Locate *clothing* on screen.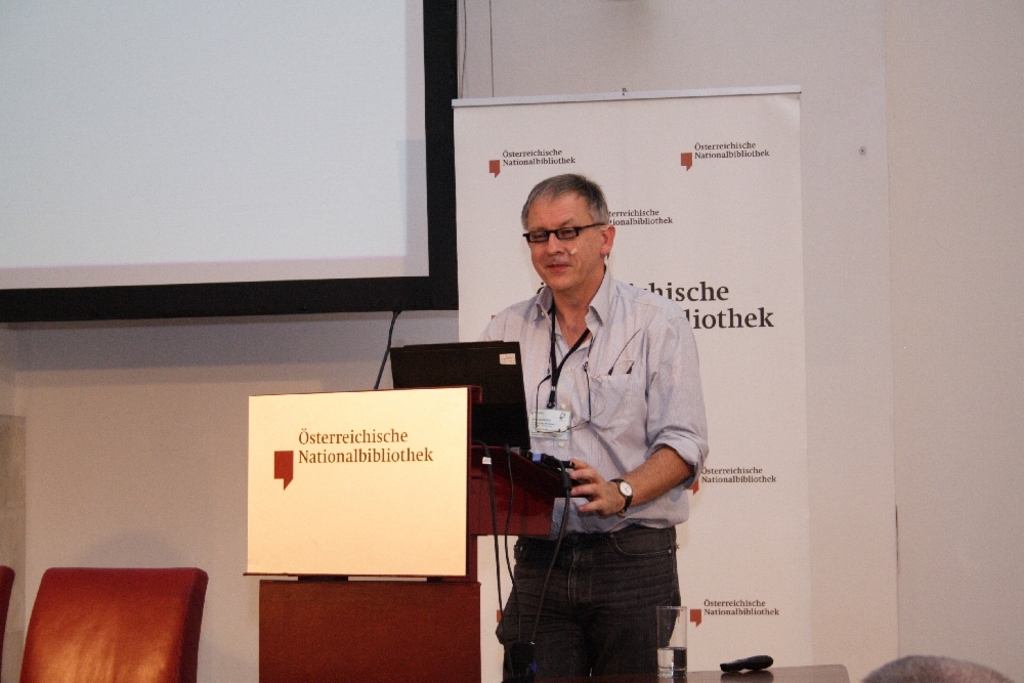
On screen at 485:281:709:682.
